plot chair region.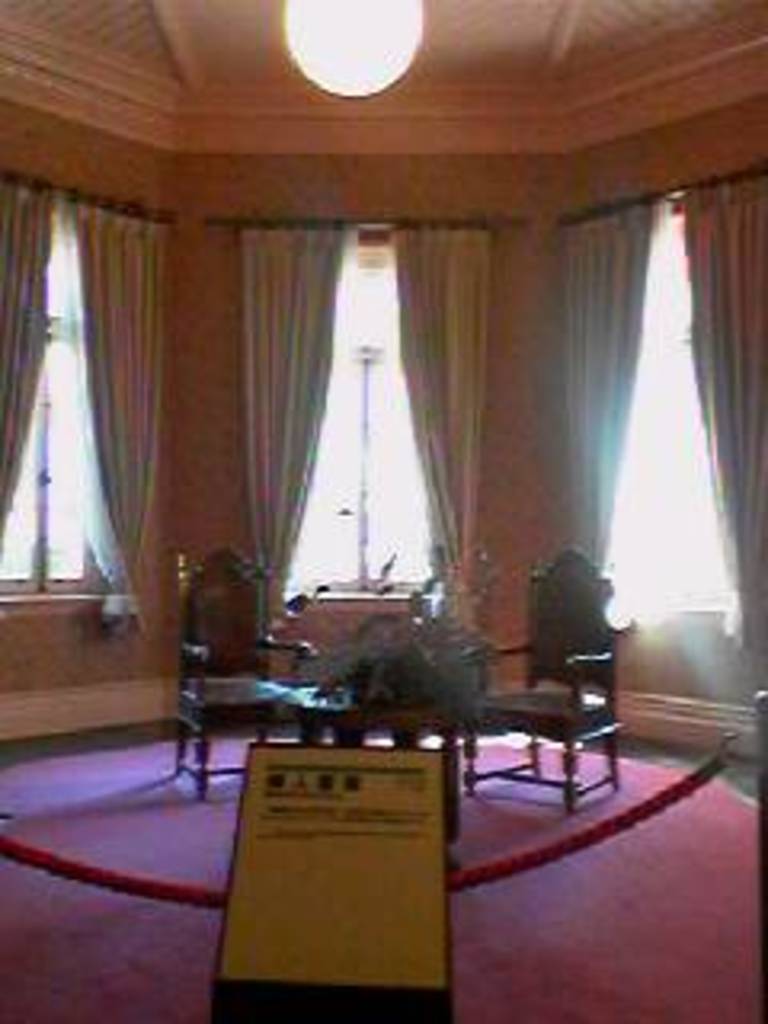
Plotted at {"x1": 458, "y1": 534, "x2": 637, "y2": 813}.
